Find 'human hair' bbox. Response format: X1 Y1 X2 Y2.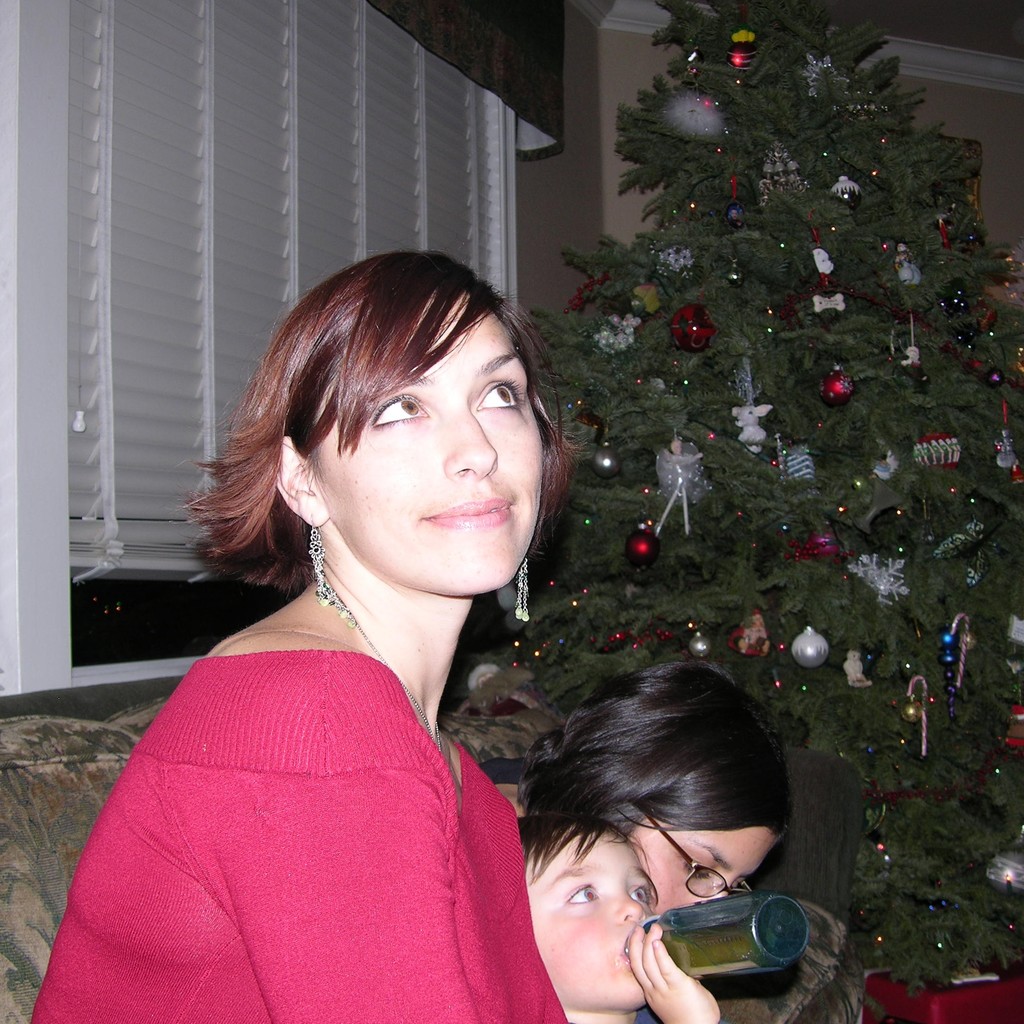
513 657 796 844.
